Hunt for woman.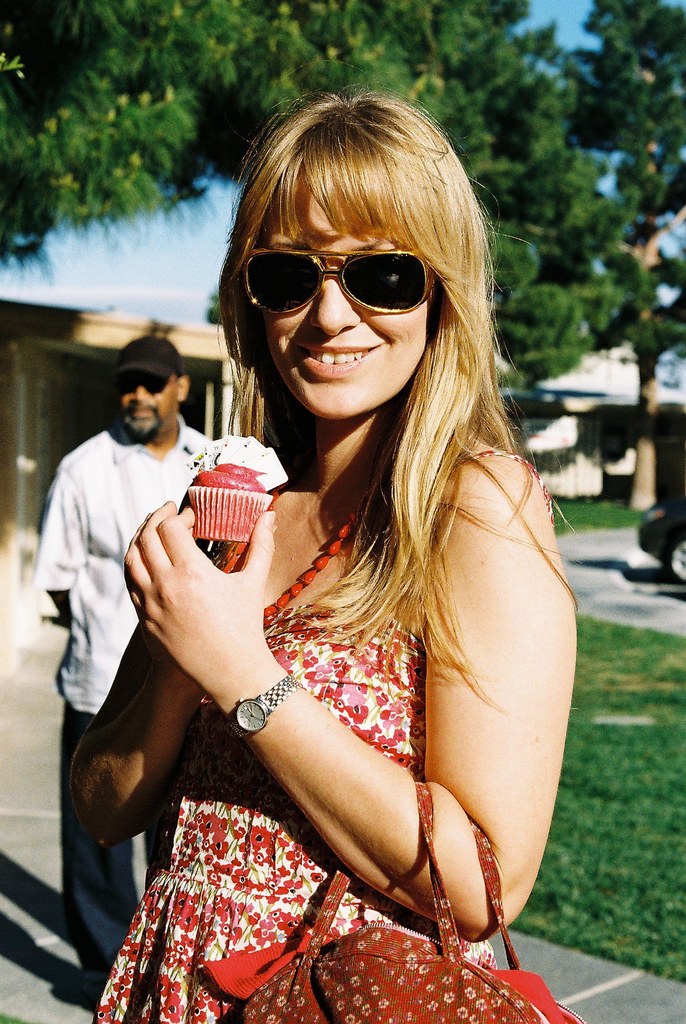
Hunted down at rect(95, 109, 585, 998).
